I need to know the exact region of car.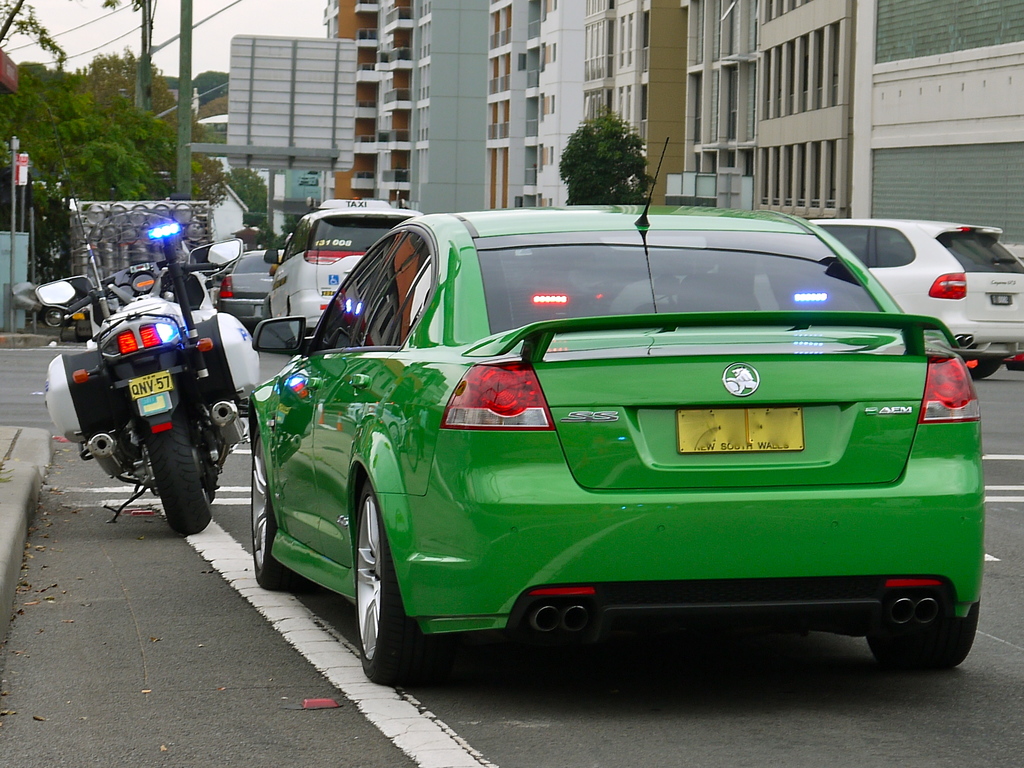
Region: 246 139 985 688.
